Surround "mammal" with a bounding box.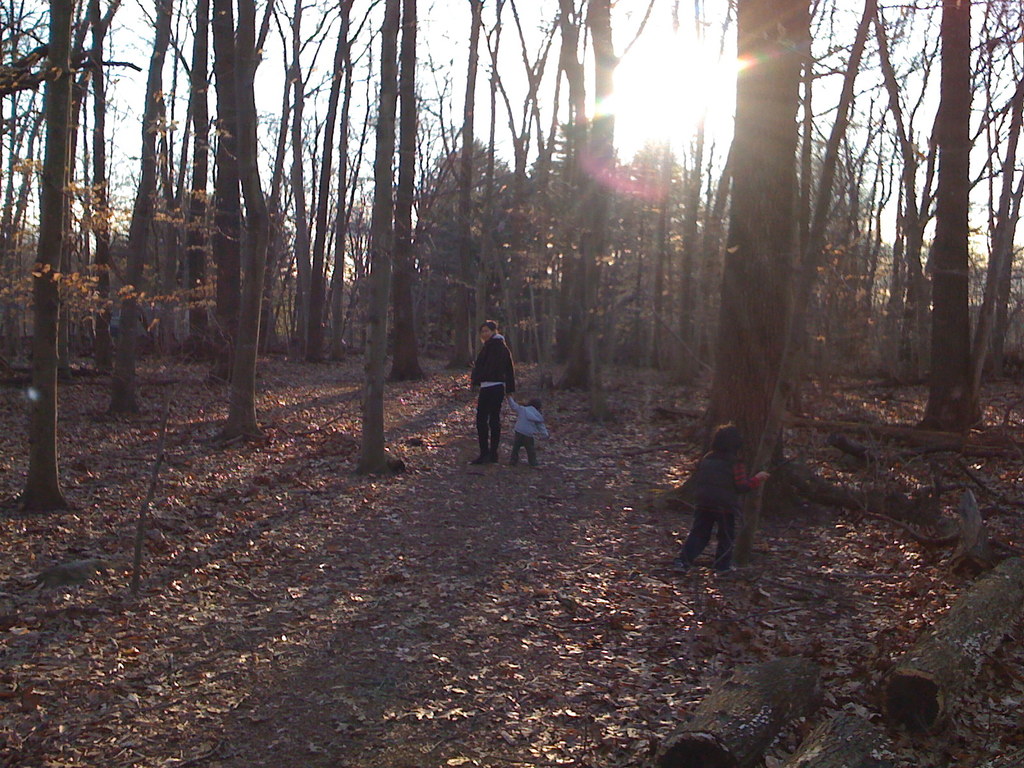
504 393 548 467.
